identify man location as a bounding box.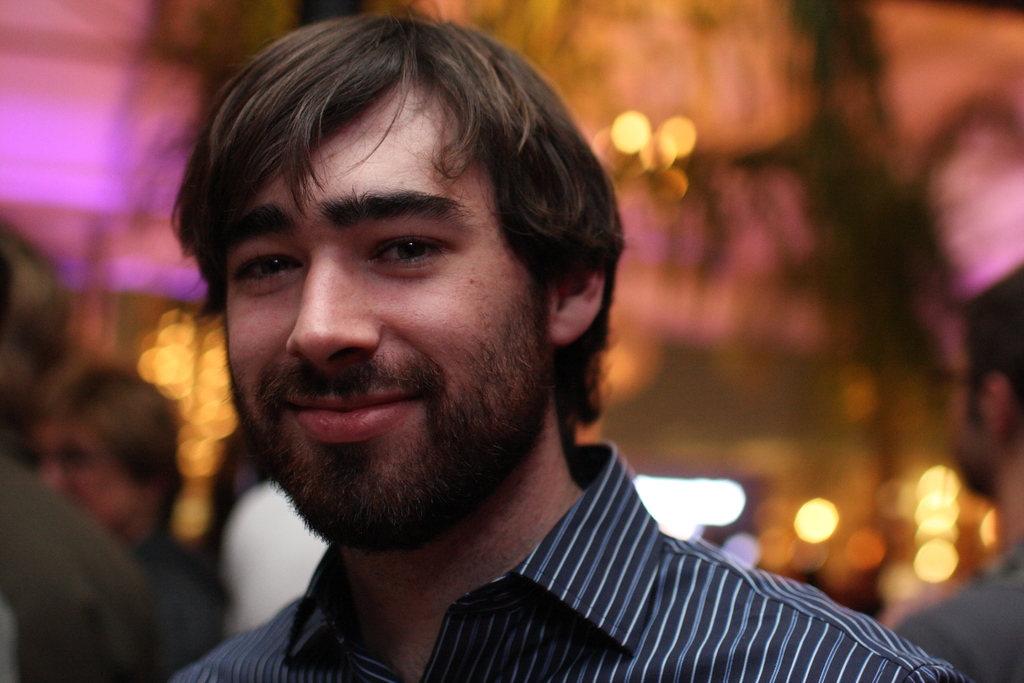
<box>890,267,1023,682</box>.
